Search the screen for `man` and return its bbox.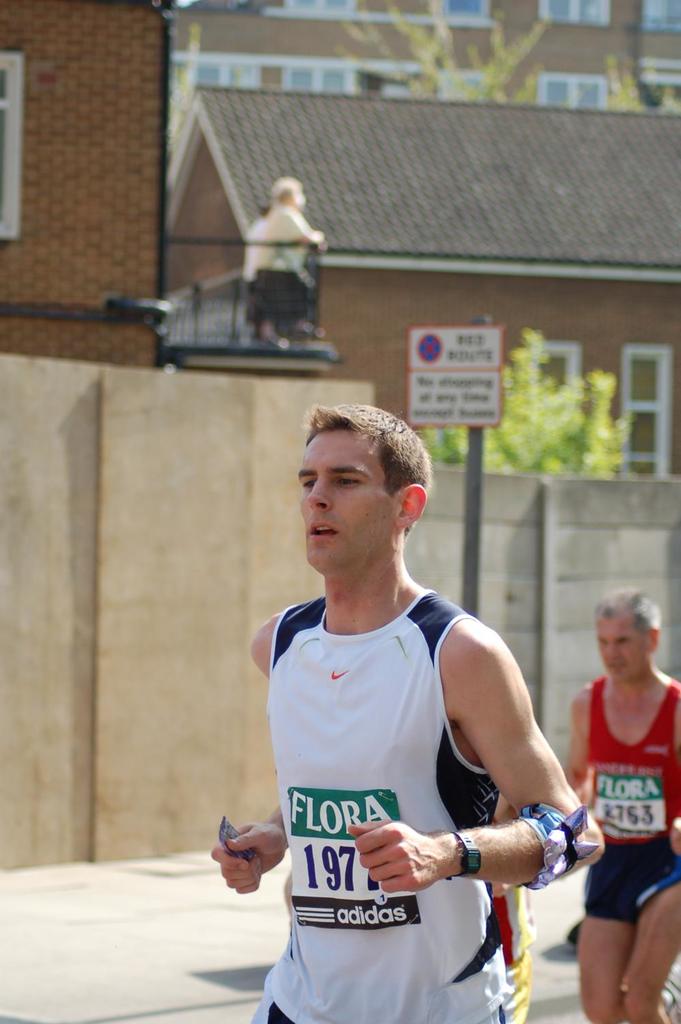
Found: l=255, t=180, r=325, b=349.
